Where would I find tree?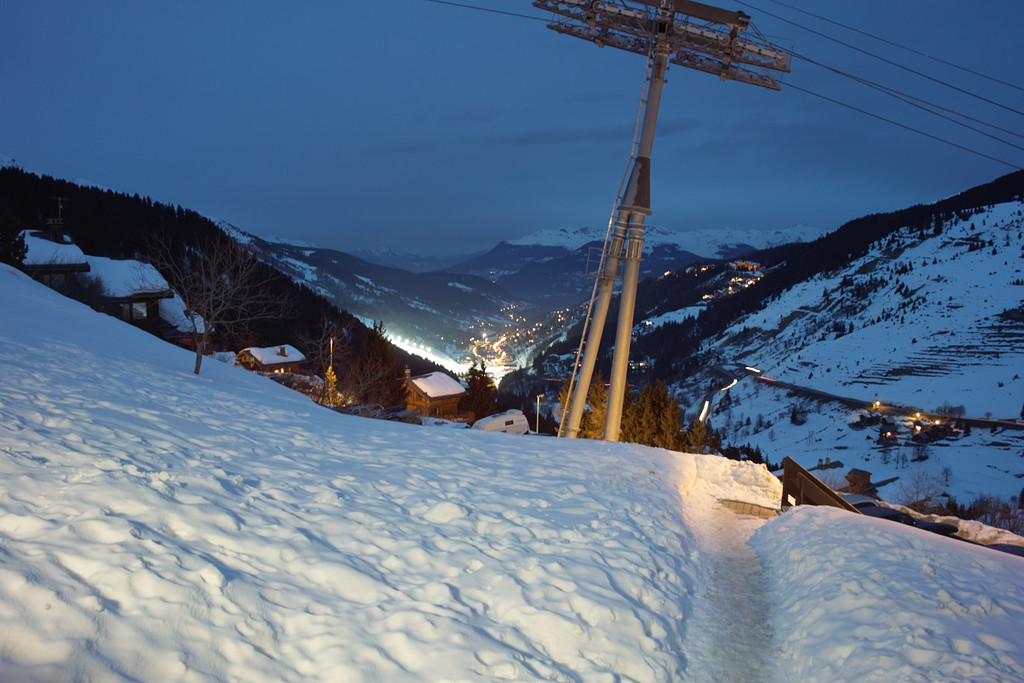
At bbox=(157, 229, 300, 373).
